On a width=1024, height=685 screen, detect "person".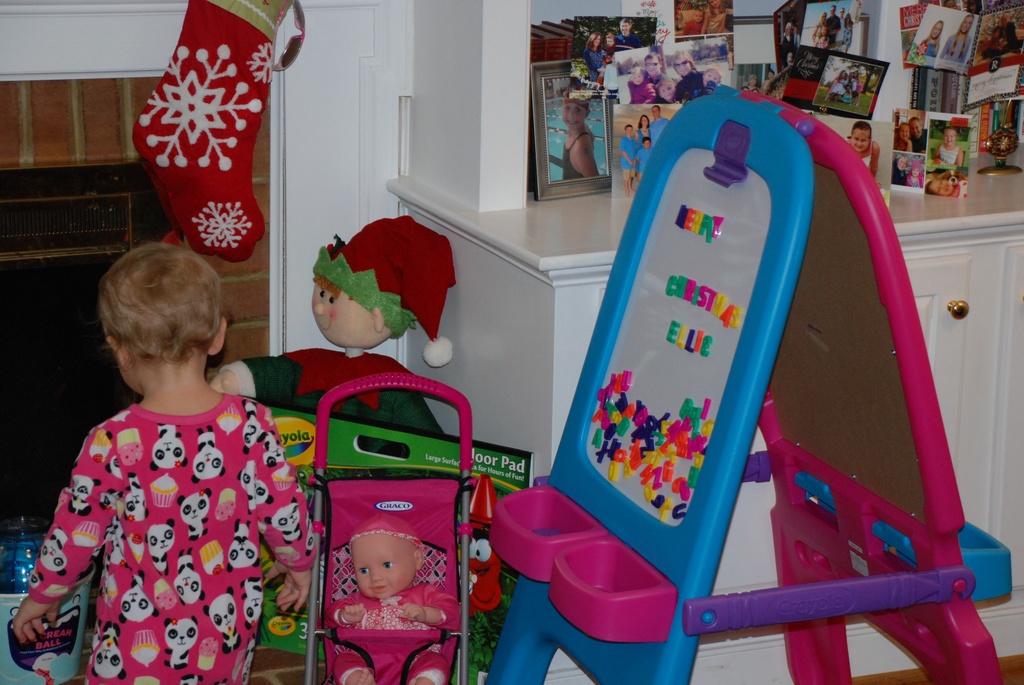
995 10 1023 52.
